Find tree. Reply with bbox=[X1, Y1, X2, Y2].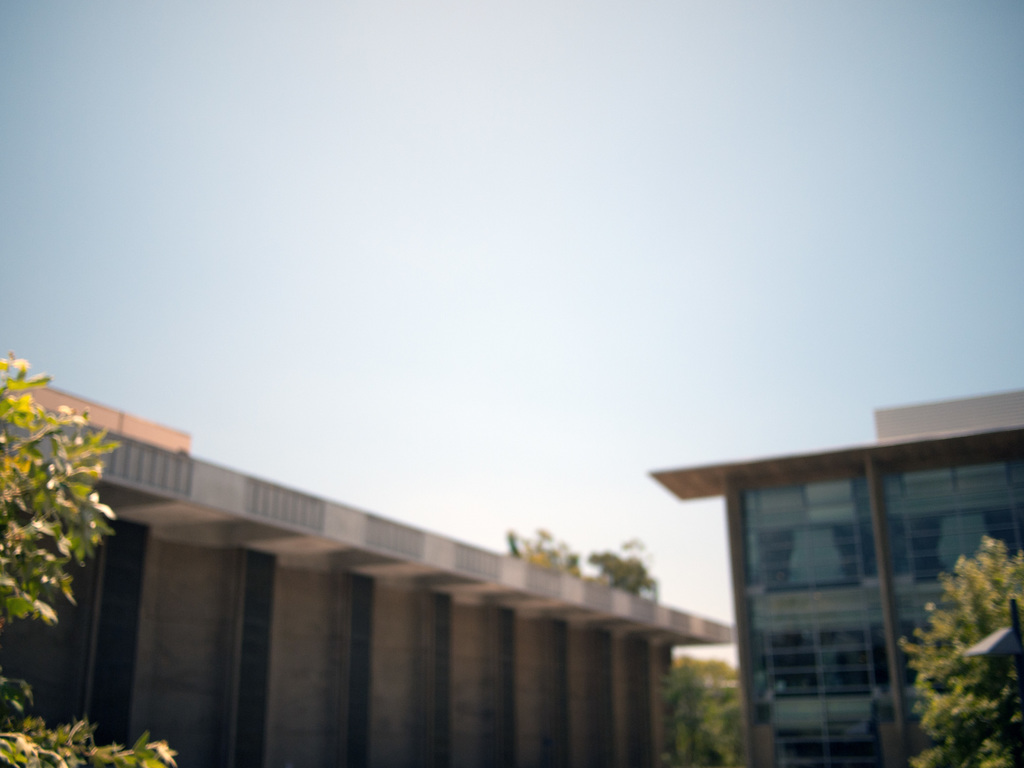
bbox=[507, 541, 758, 767].
